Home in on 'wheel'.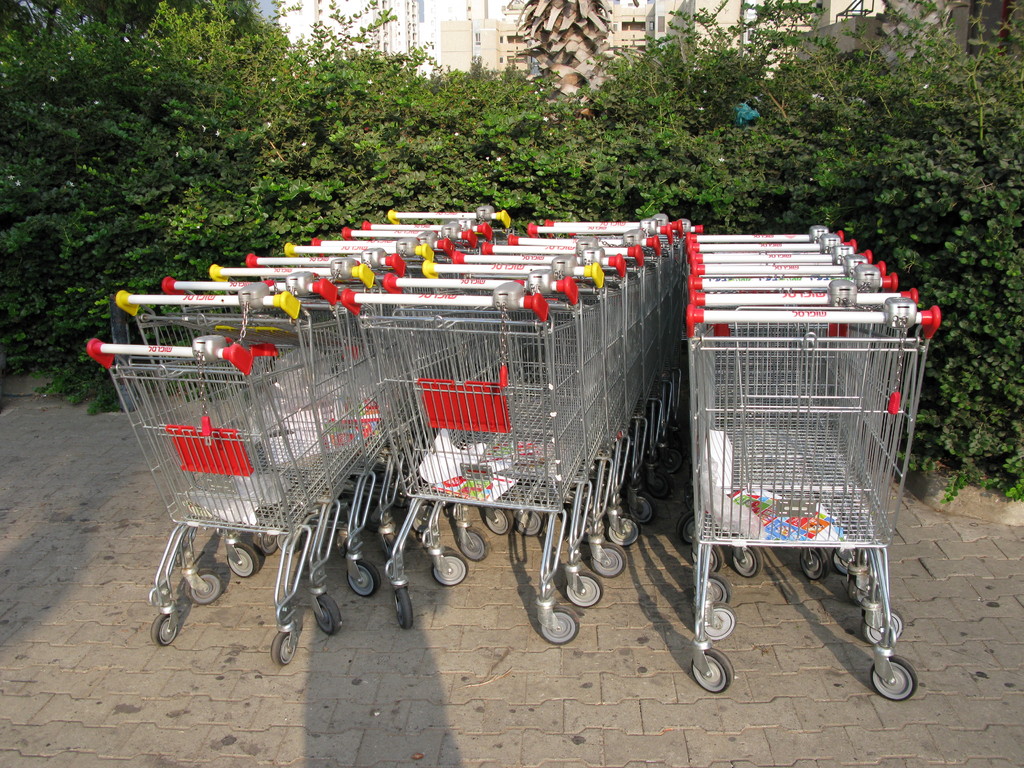
Homed in at locate(273, 630, 307, 668).
